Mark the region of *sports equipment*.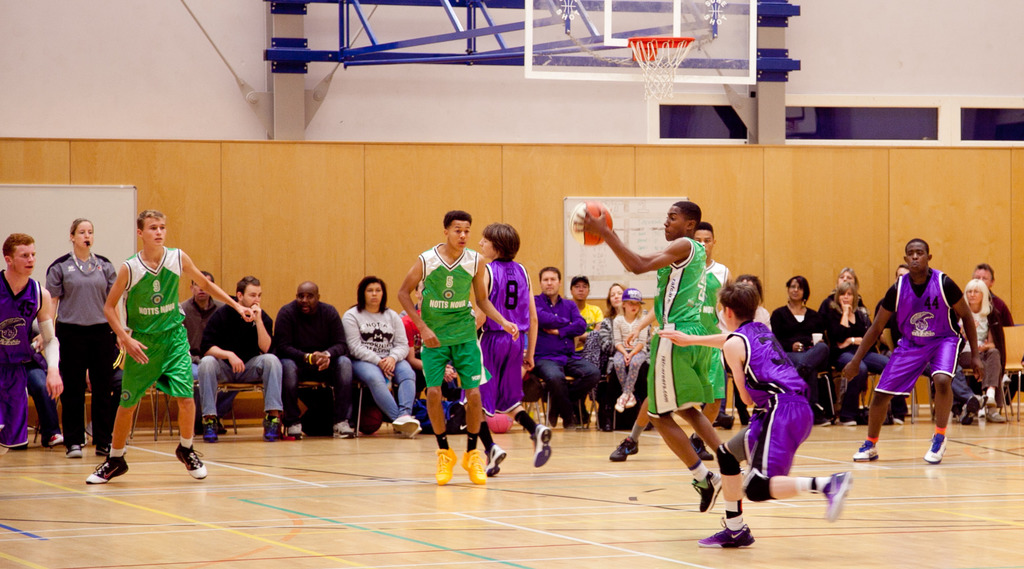
Region: {"x1": 853, "y1": 438, "x2": 882, "y2": 464}.
